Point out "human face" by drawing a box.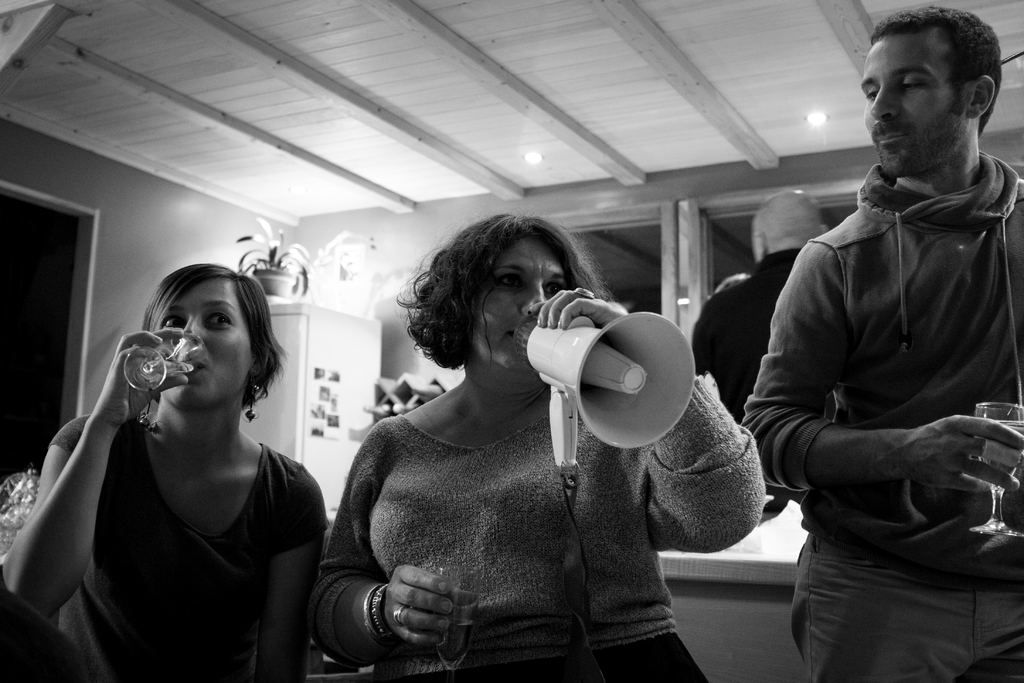
bbox(864, 29, 964, 181).
